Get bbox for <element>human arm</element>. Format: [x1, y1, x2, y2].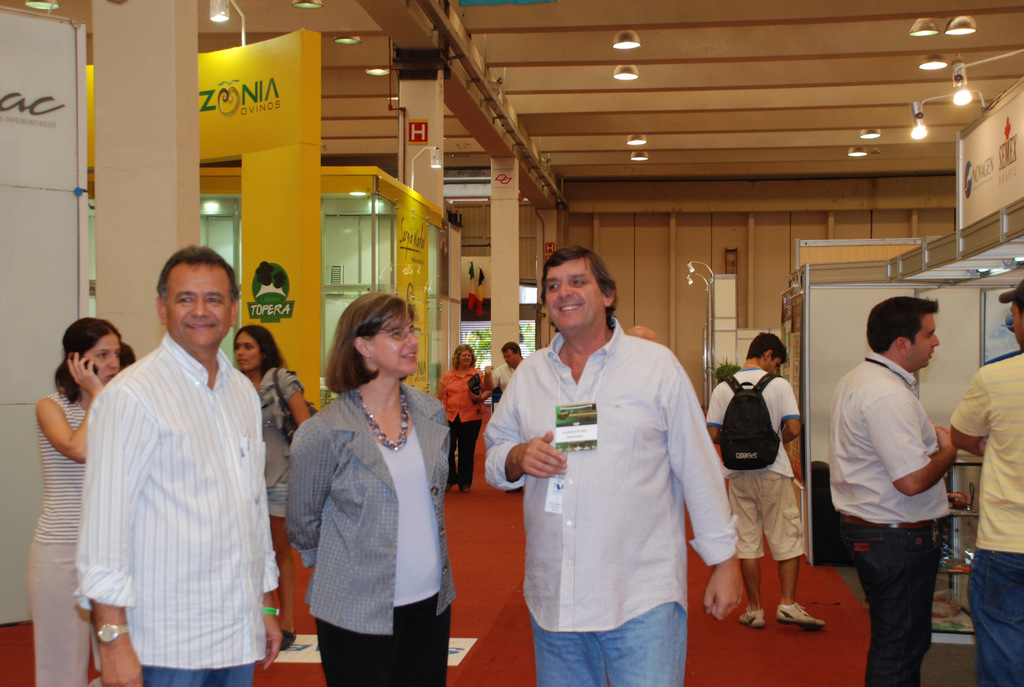
[436, 365, 445, 416].
